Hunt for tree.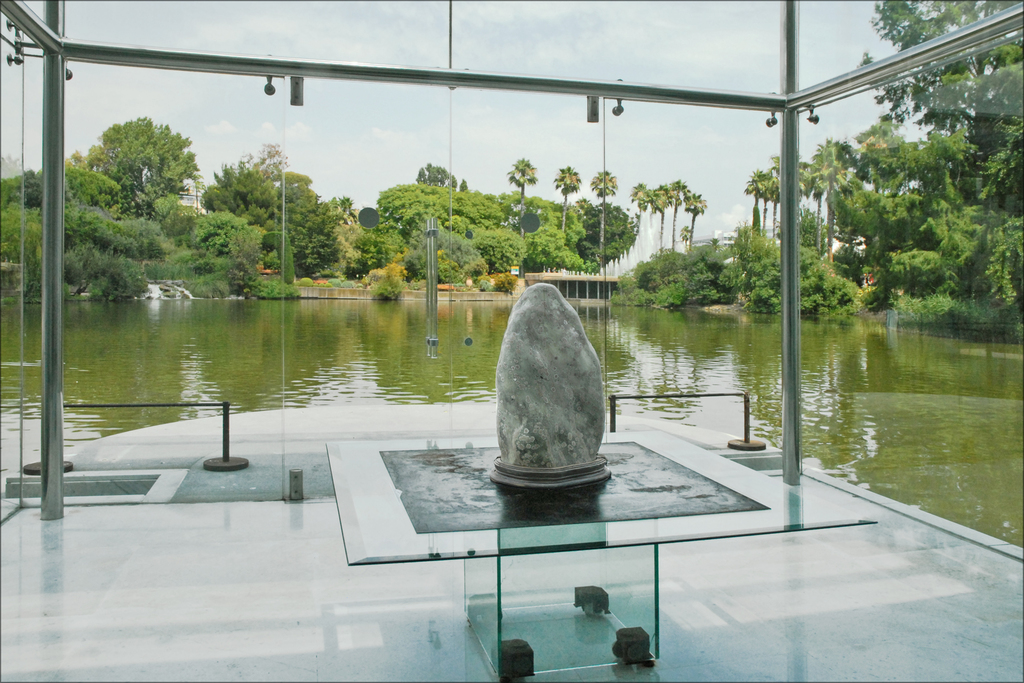
Hunted down at <bbox>384, 169, 516, 289</bbox>.
